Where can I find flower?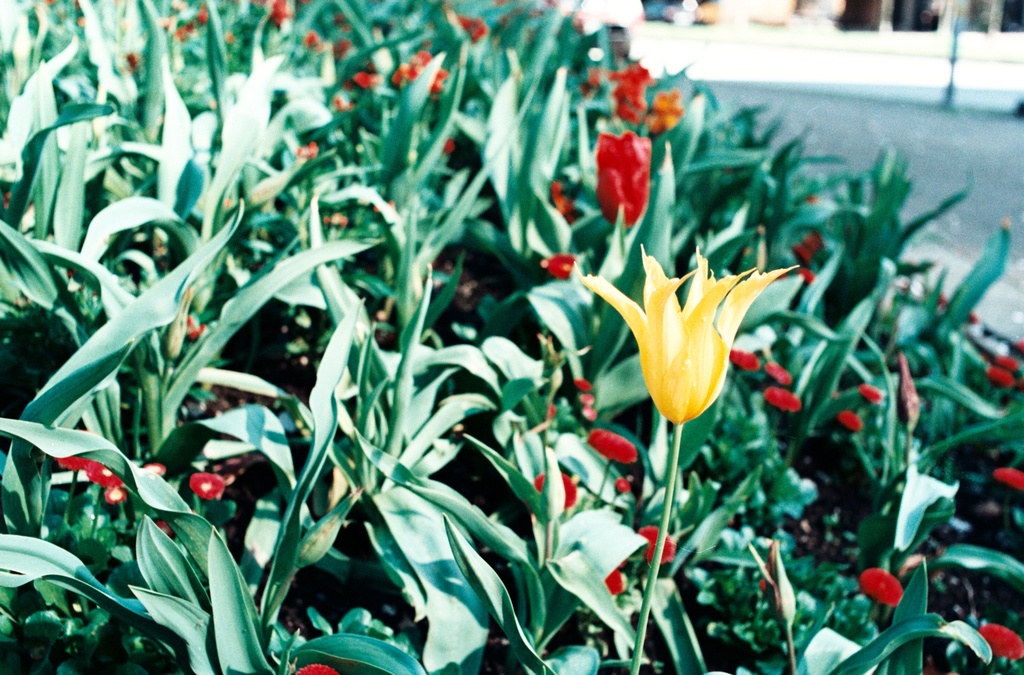
You can find it at (602, 566, 621, 594).
